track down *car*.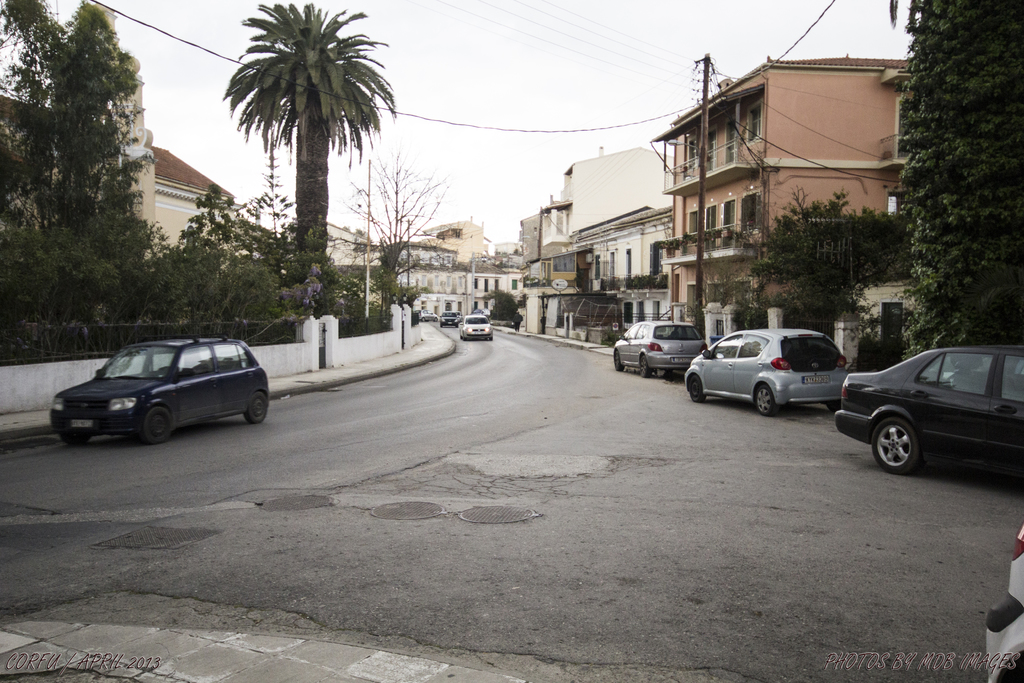
Tracked to [x1=842, y1=345, x2=1023, y2=472].
